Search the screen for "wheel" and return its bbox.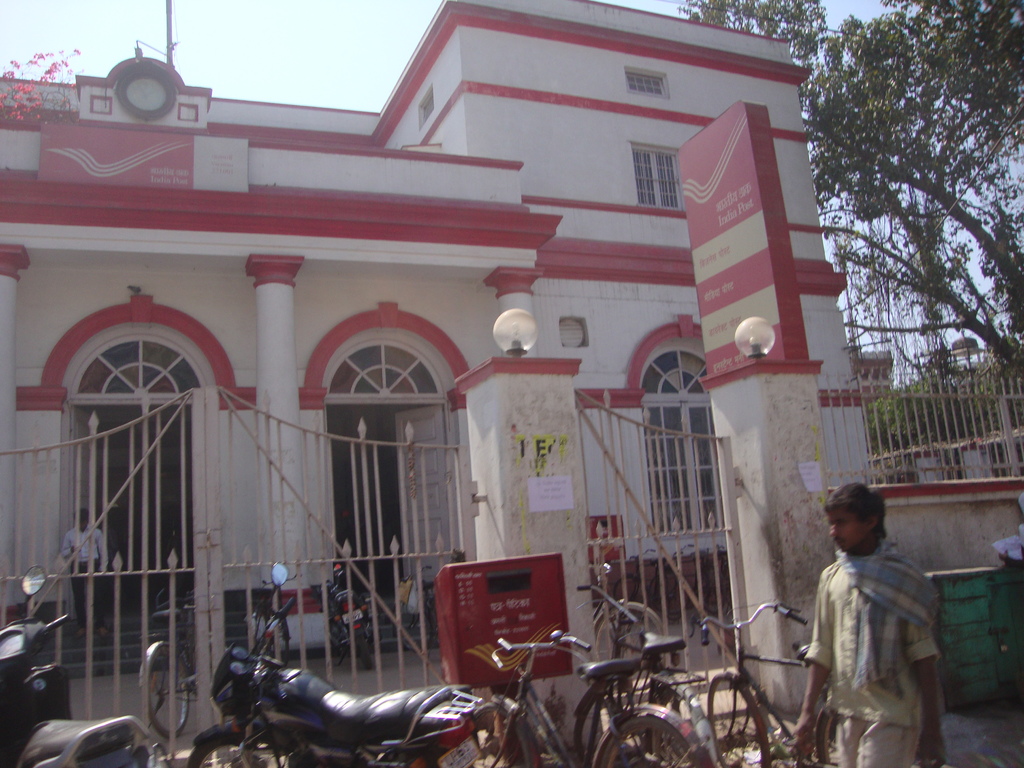
Found: Rect(189, 736, 300, 767).
